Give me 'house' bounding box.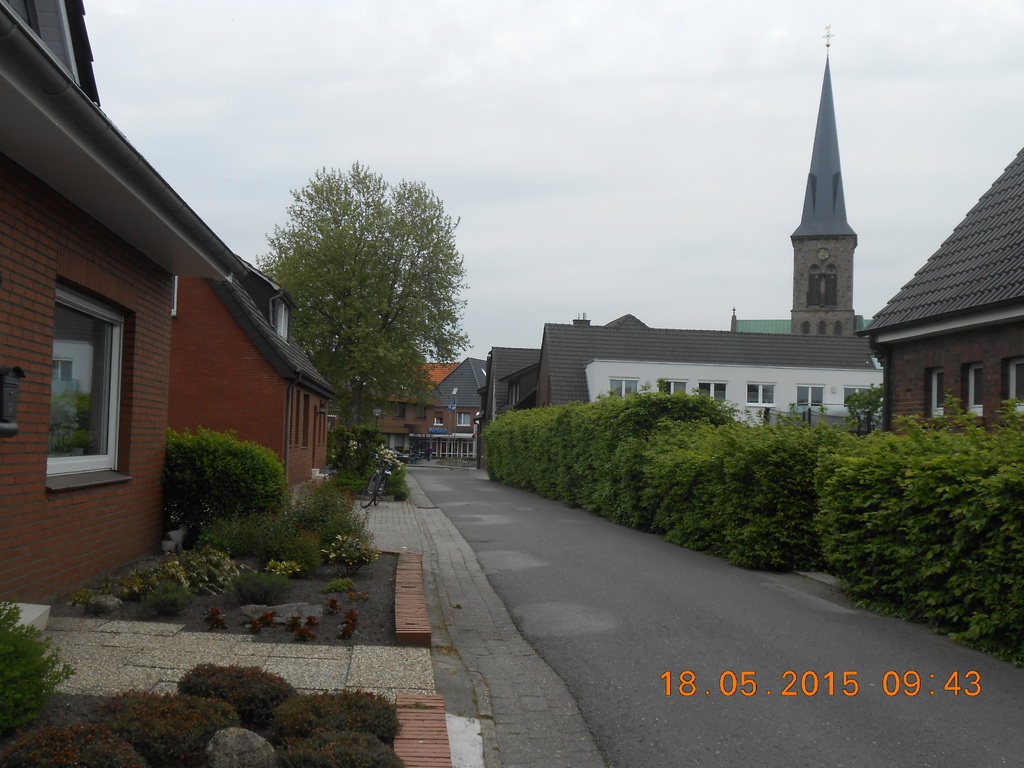
{"x1": 0, "y1": 0, "x2": 337, "y2": 605}.
